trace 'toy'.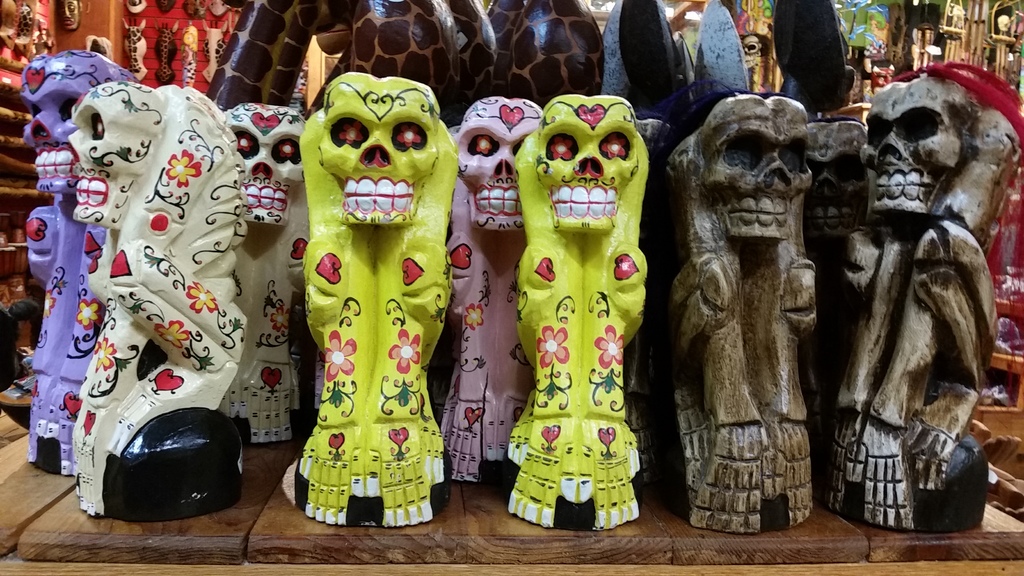
Traced to <bbox>664, 93, 817, 536</bbox>.
